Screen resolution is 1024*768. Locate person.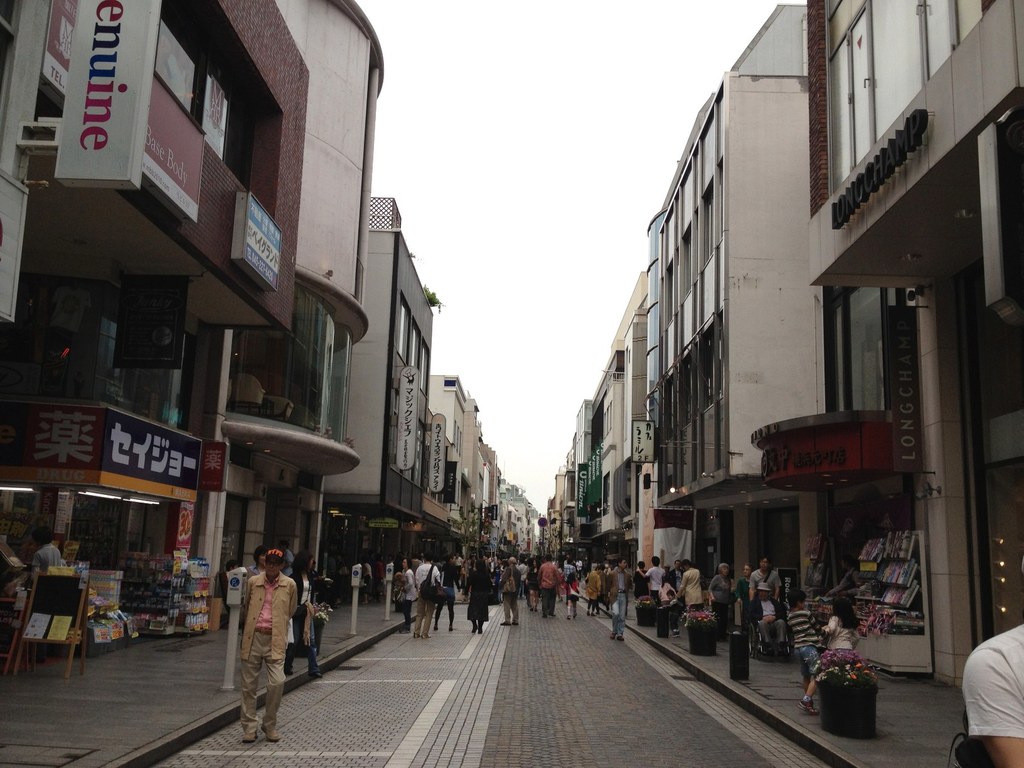
region(35, 534, 54, 561).
